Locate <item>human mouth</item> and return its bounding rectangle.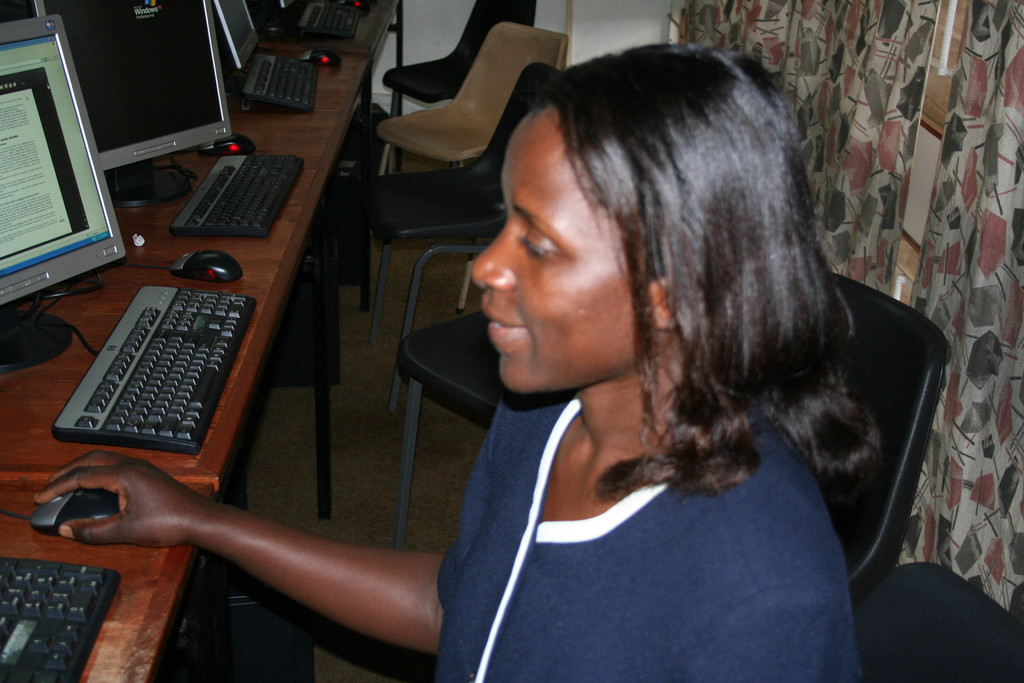
Rect(482, 303, 525, 344).
